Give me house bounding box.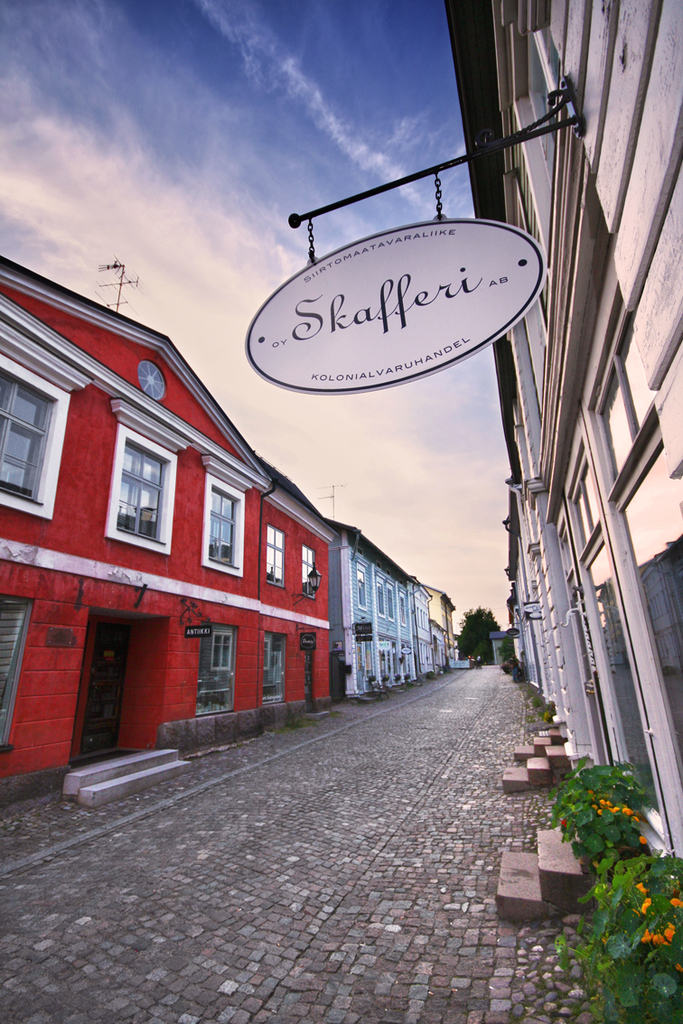
[left=335, top=508, right=435, bottom=703].
